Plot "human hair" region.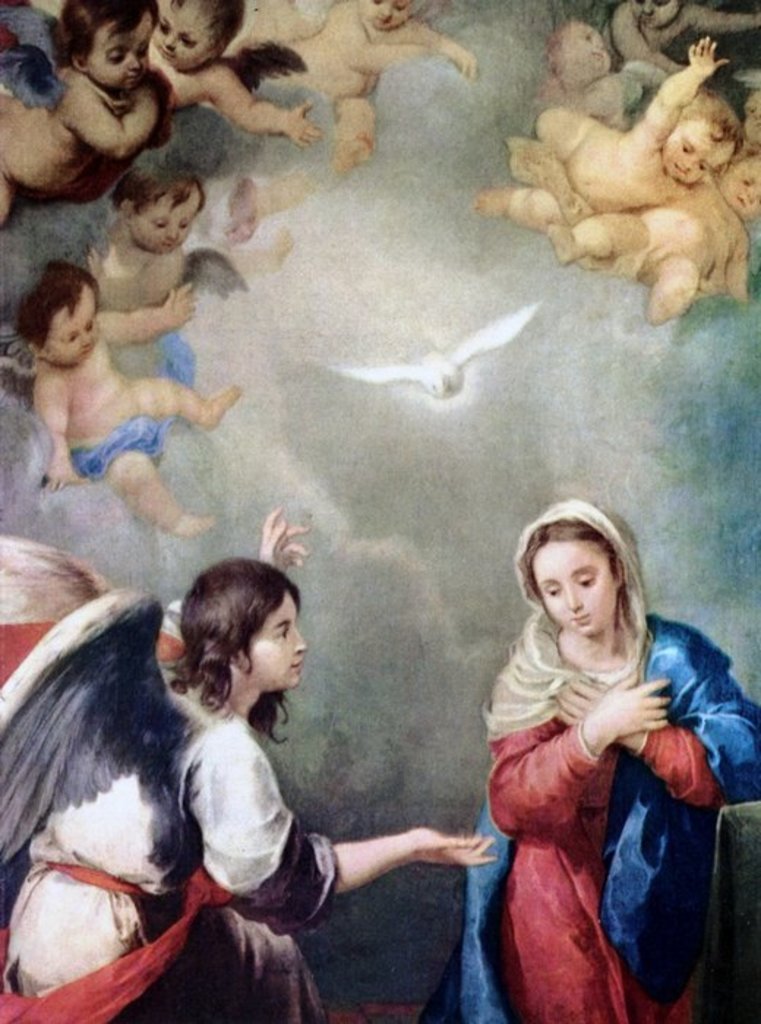
Plotted at {"x1": 12, "y1": 256, "x2": 101, "y2": 348}.
